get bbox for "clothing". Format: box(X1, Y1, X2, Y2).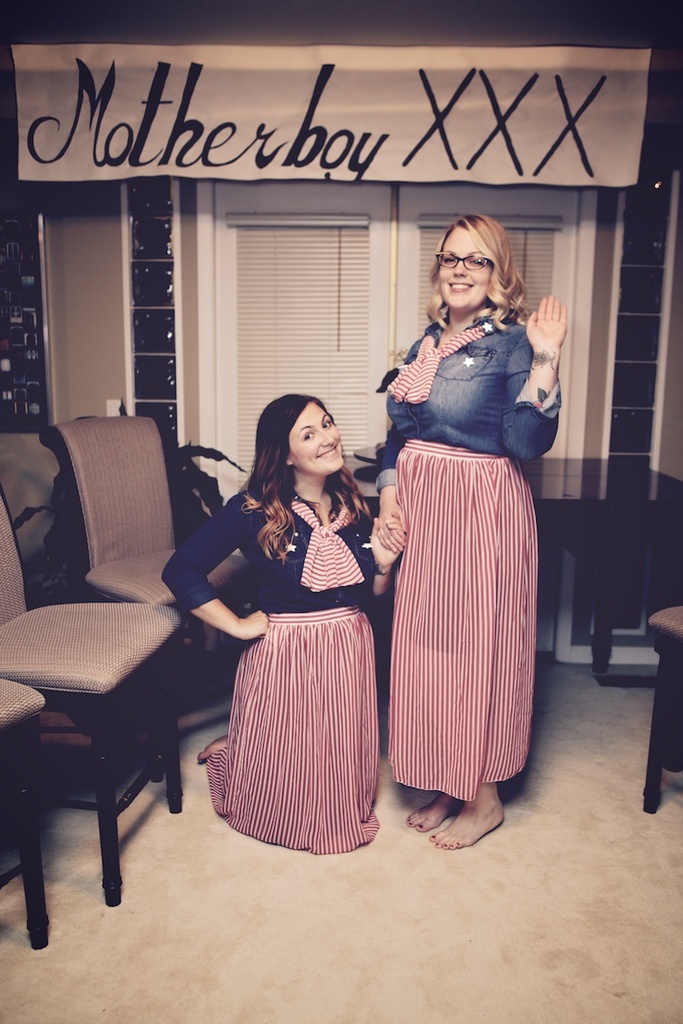
box(367, 306, 528, 800).
